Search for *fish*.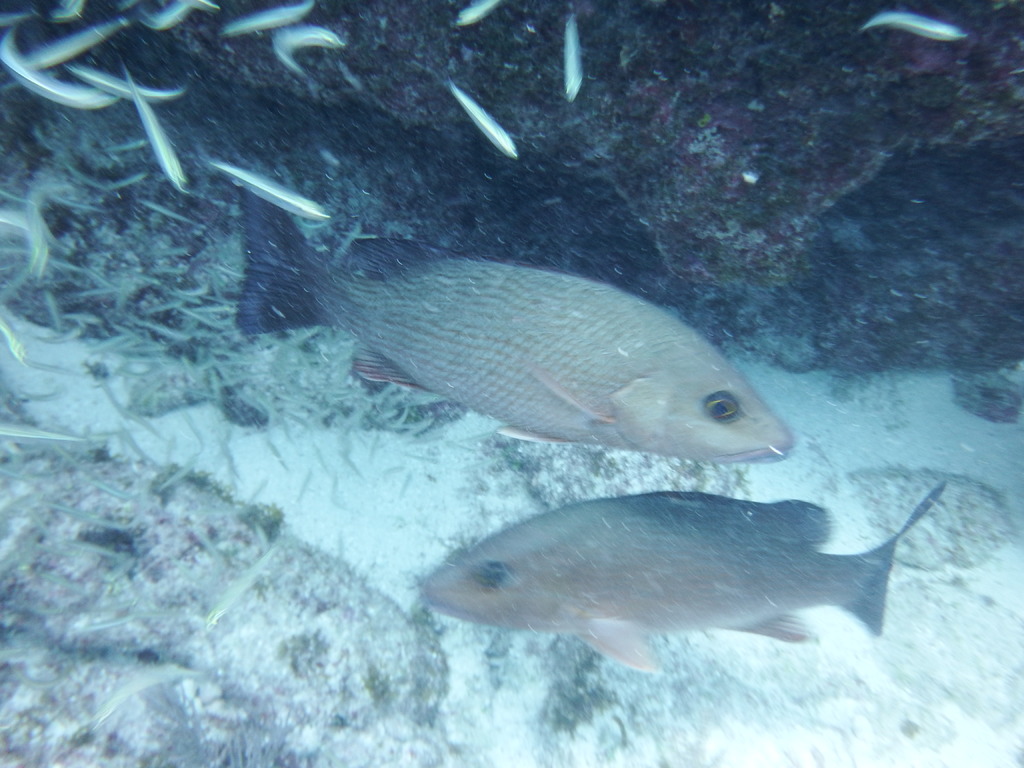
Found at x1=141 y1=0 x2=219 y2=31.
